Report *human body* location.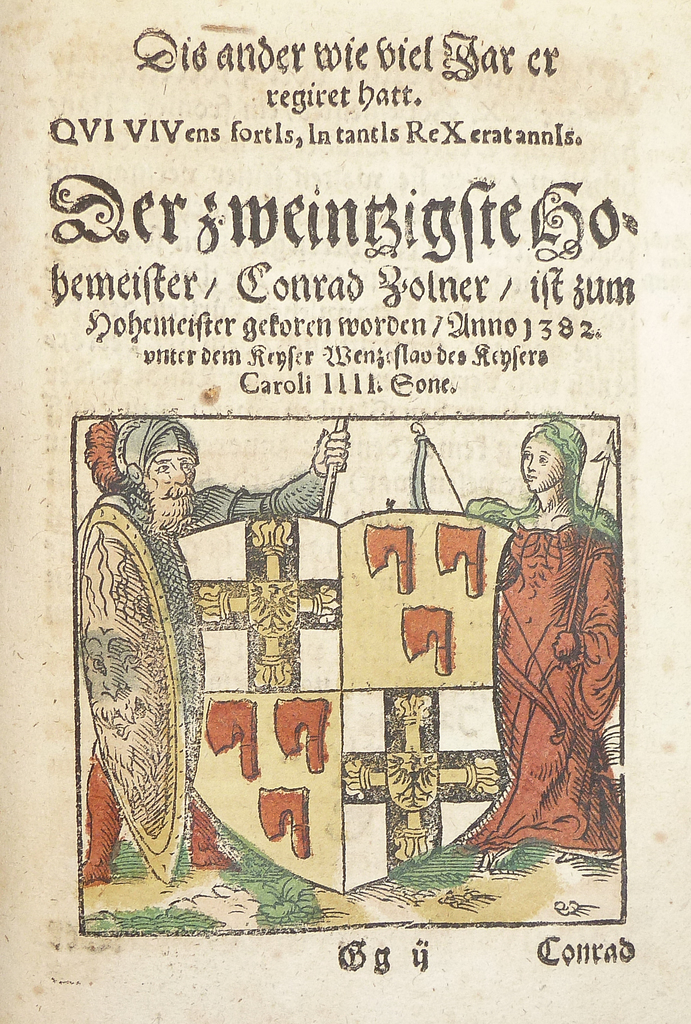
Report: (79,389,288,919).
